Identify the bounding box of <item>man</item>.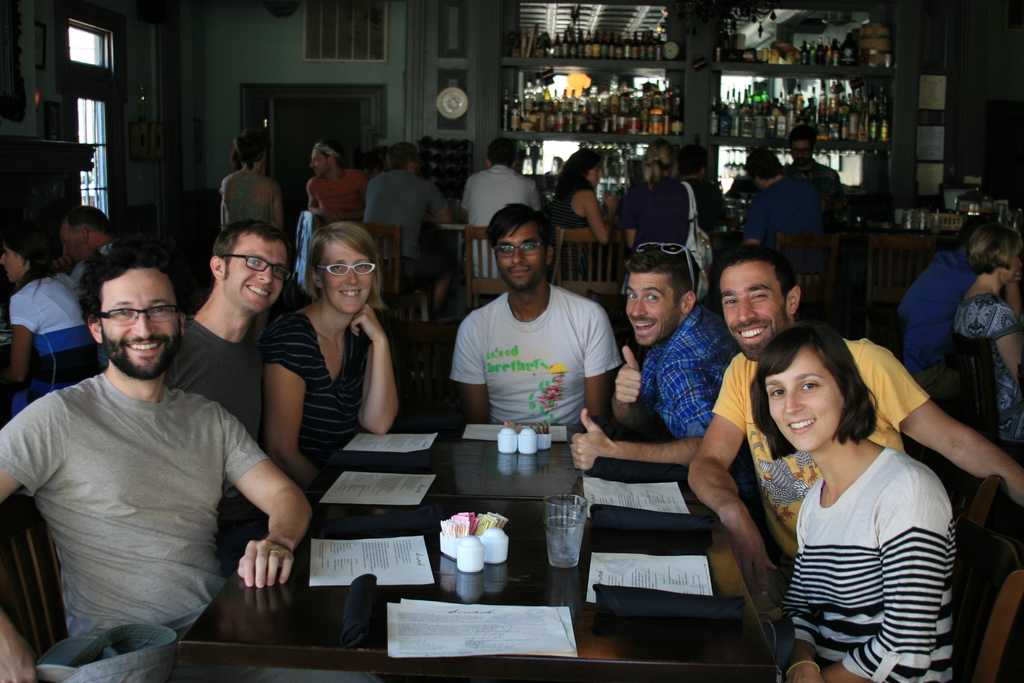
l=446, t=201, r=622, b=432.
